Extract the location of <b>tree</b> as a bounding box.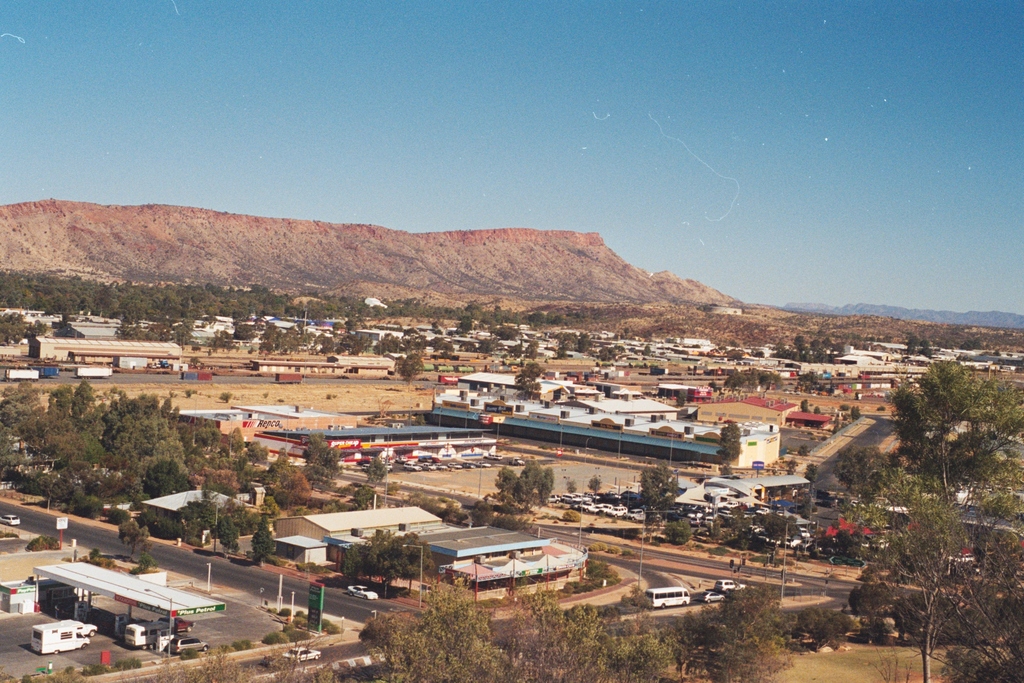
detection(628, 346, 639, 354).
